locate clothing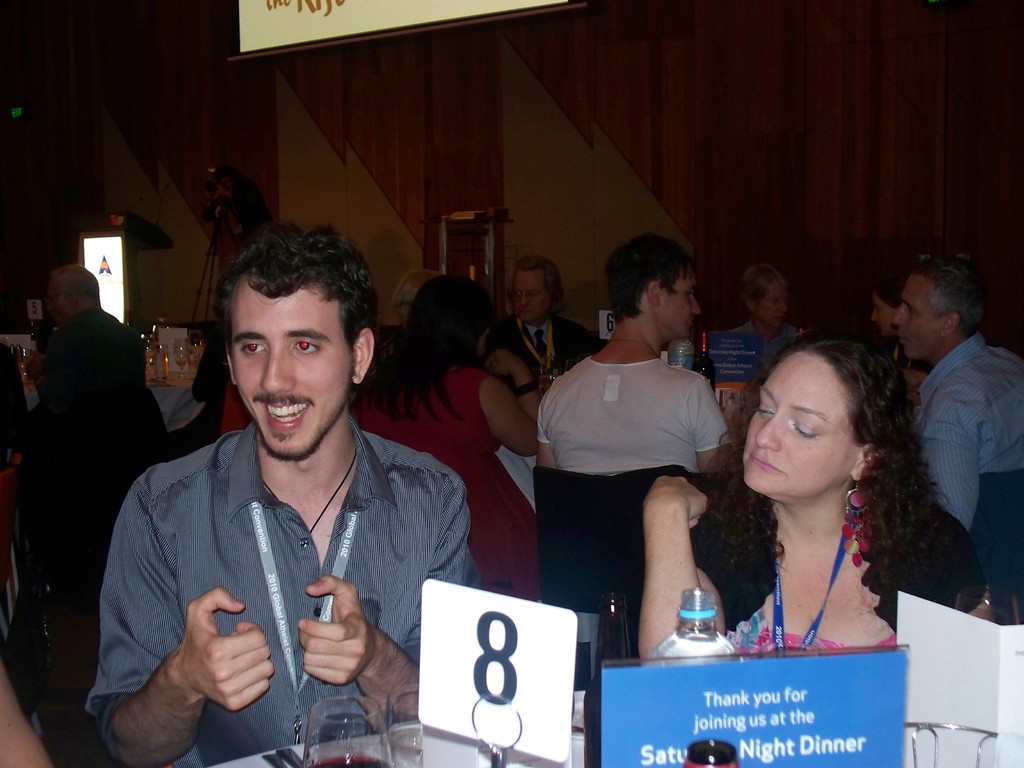
<region>354, 364, 538, 605</region>
